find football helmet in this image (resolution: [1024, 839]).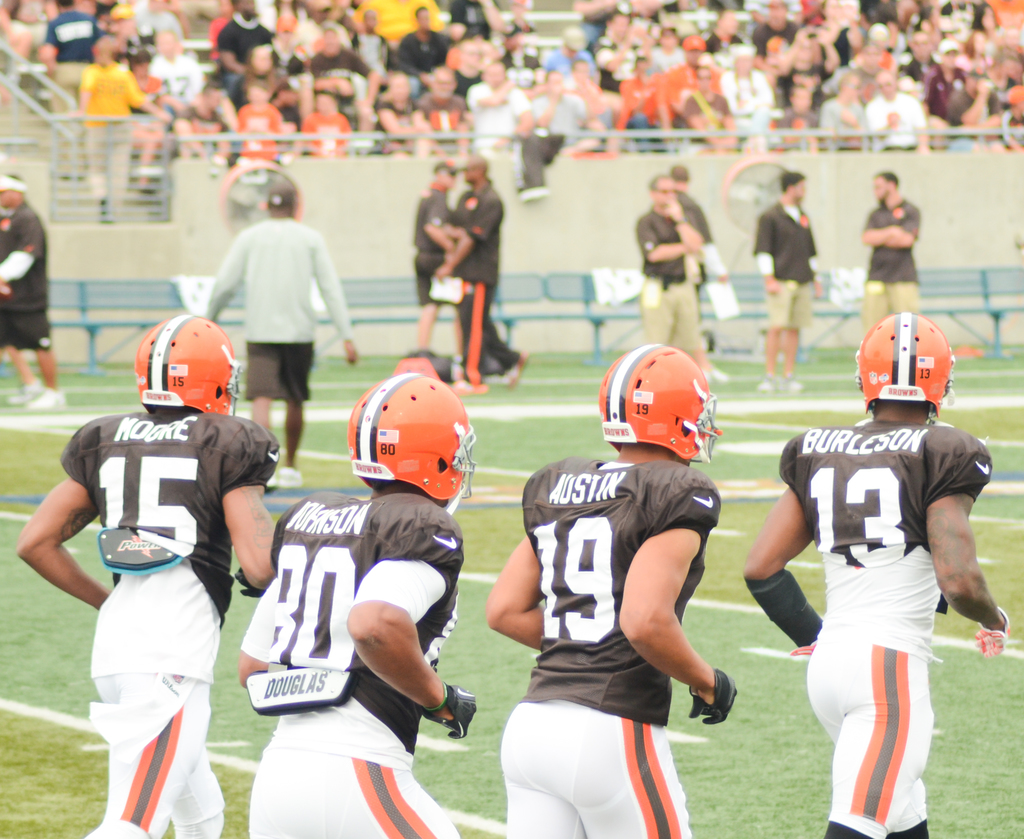
[left=346, top=371, right=474, bottom=511].
